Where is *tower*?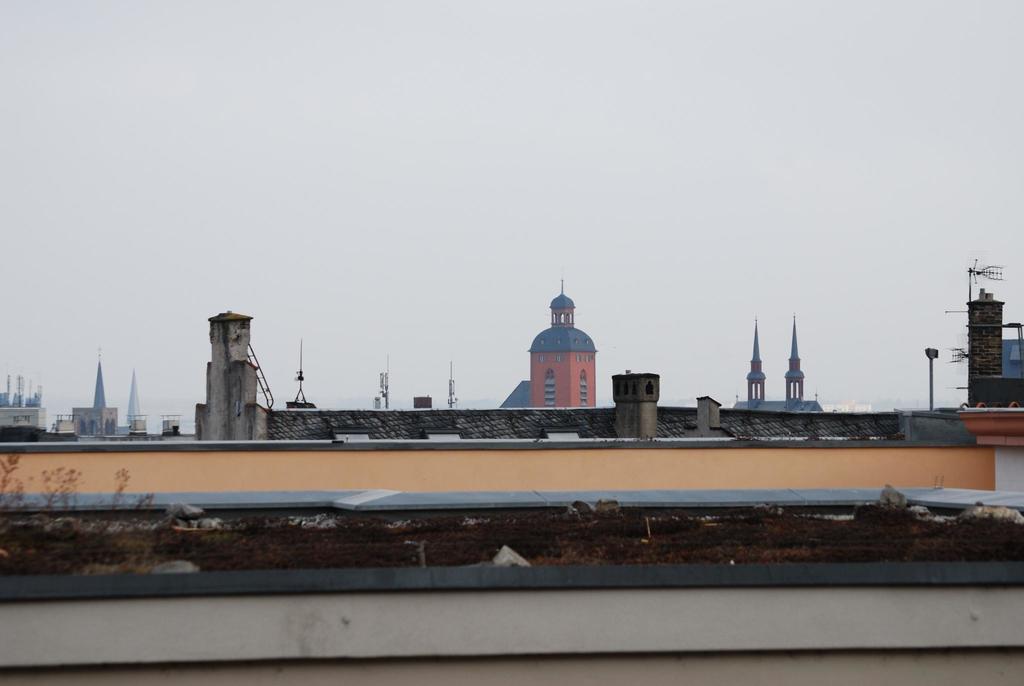
[x1=964, y1=290, x2=1004, y2=399].
